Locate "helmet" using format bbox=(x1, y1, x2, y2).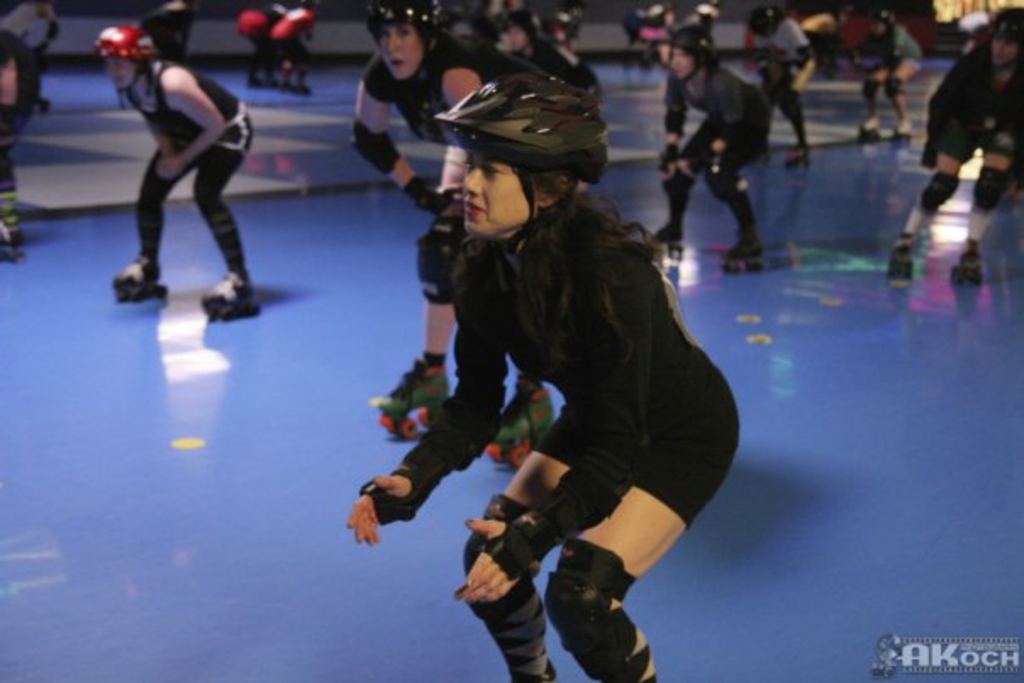
bbox=(483, 0, 554, 61).
